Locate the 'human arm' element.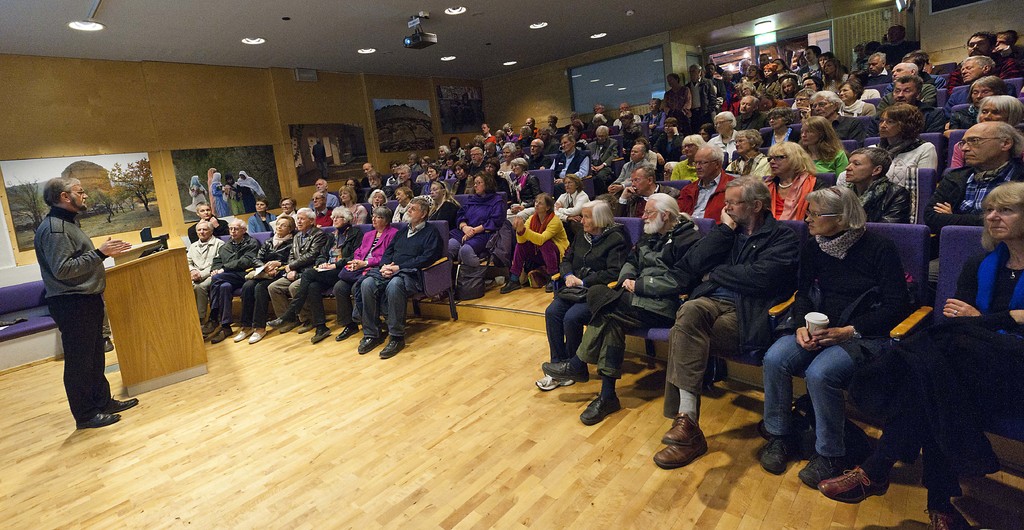
Element bbox: (881,188,911,227).
